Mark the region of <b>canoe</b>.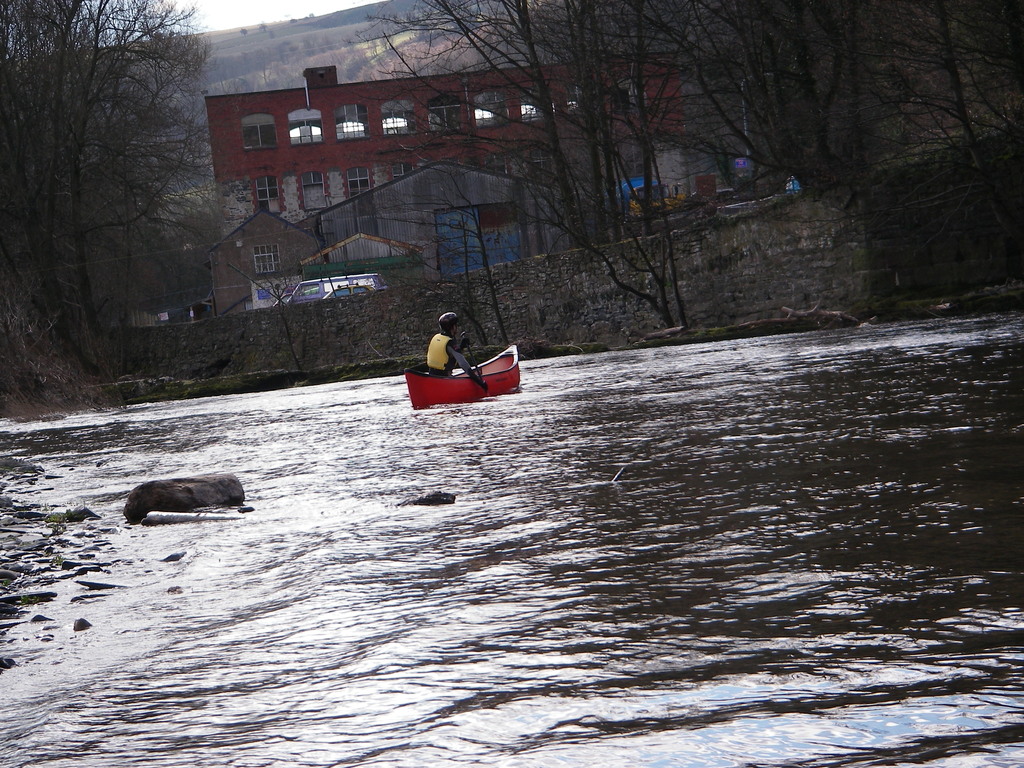
Region: rect(404, 330, 516, 415).
